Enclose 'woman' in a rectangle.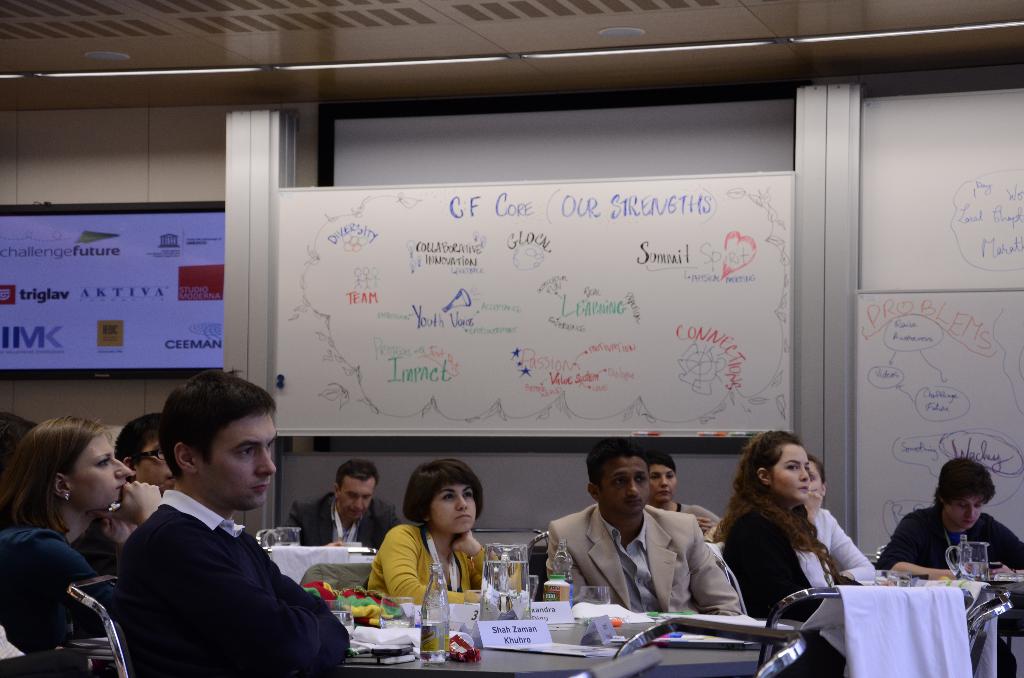
{"left": 0, "top": 416, "right": 162, "bottom": 656}.
